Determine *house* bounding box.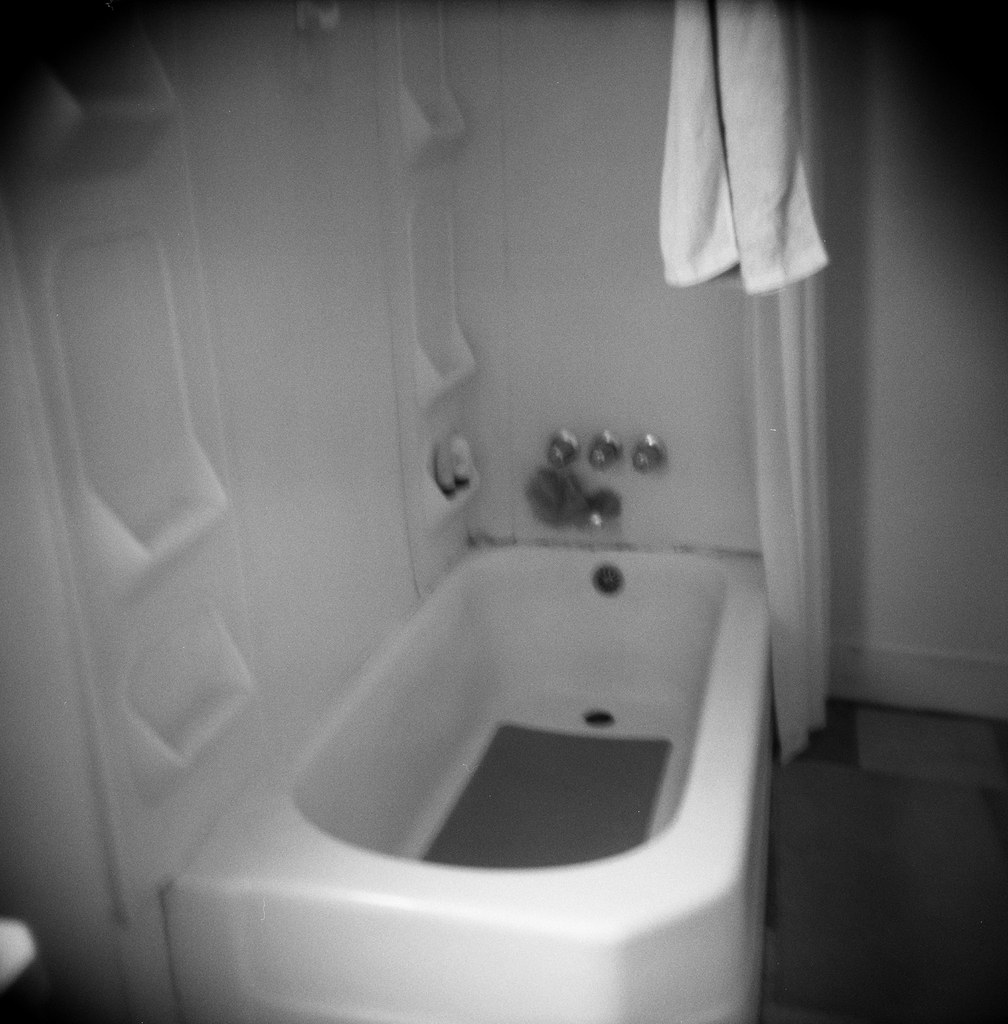
Determined: box=[0, 0, 1007, 1023].
